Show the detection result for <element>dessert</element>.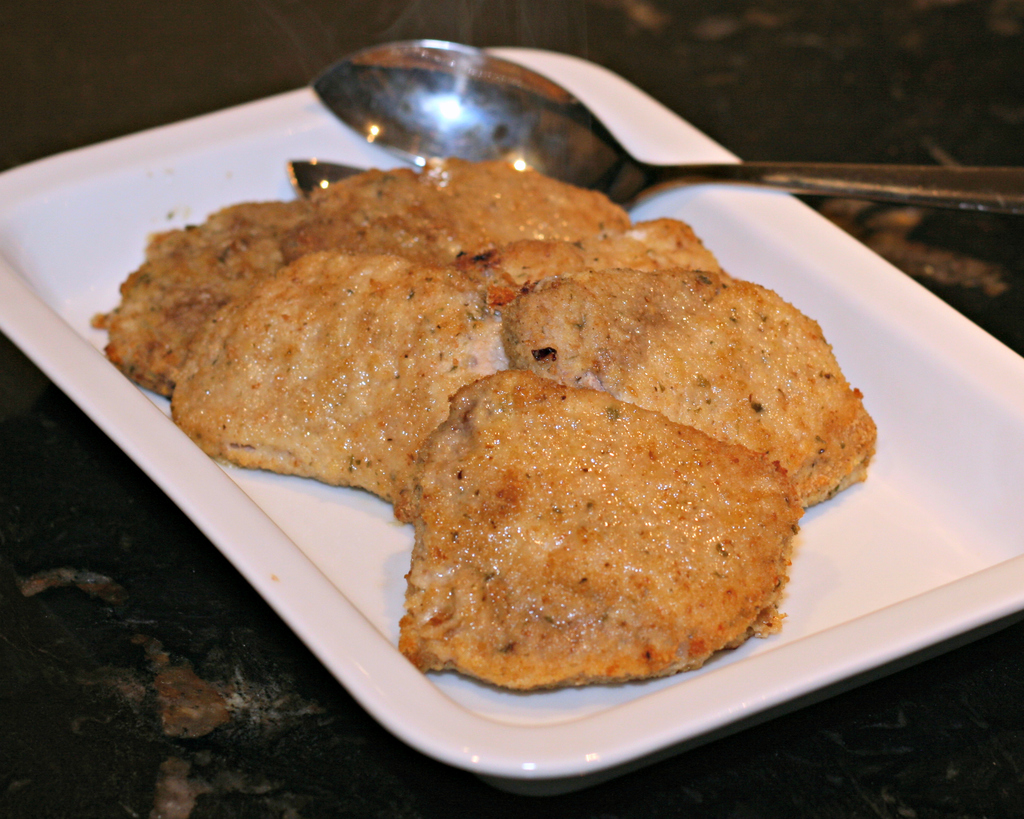
box=[93, 154, 882, 695].
